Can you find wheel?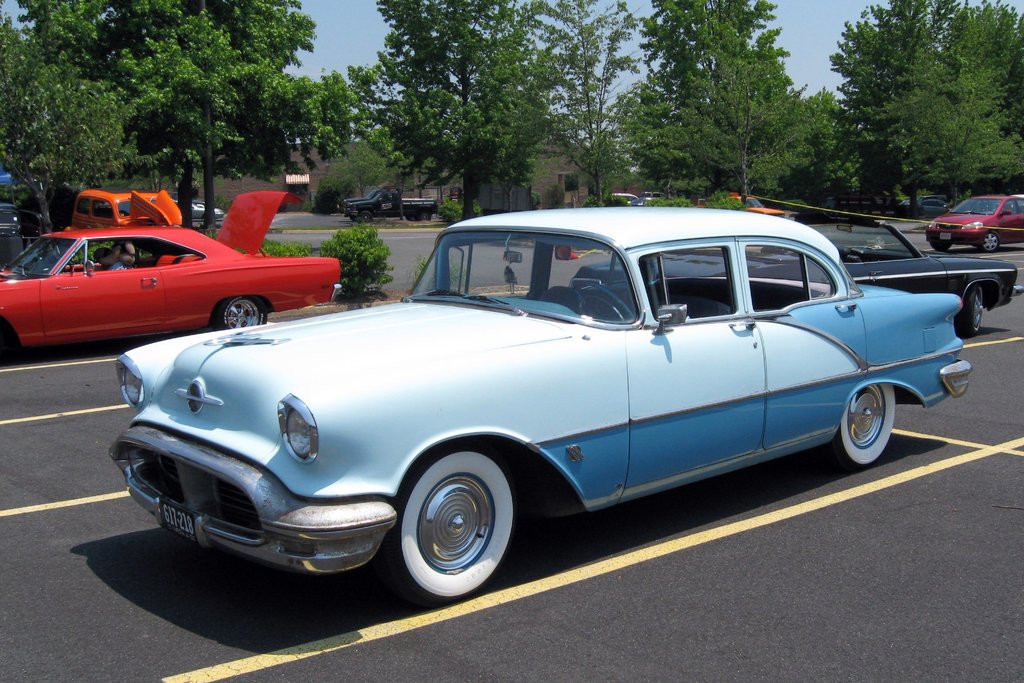
Yes, bounding box: [984, 226, 1012, 259].
